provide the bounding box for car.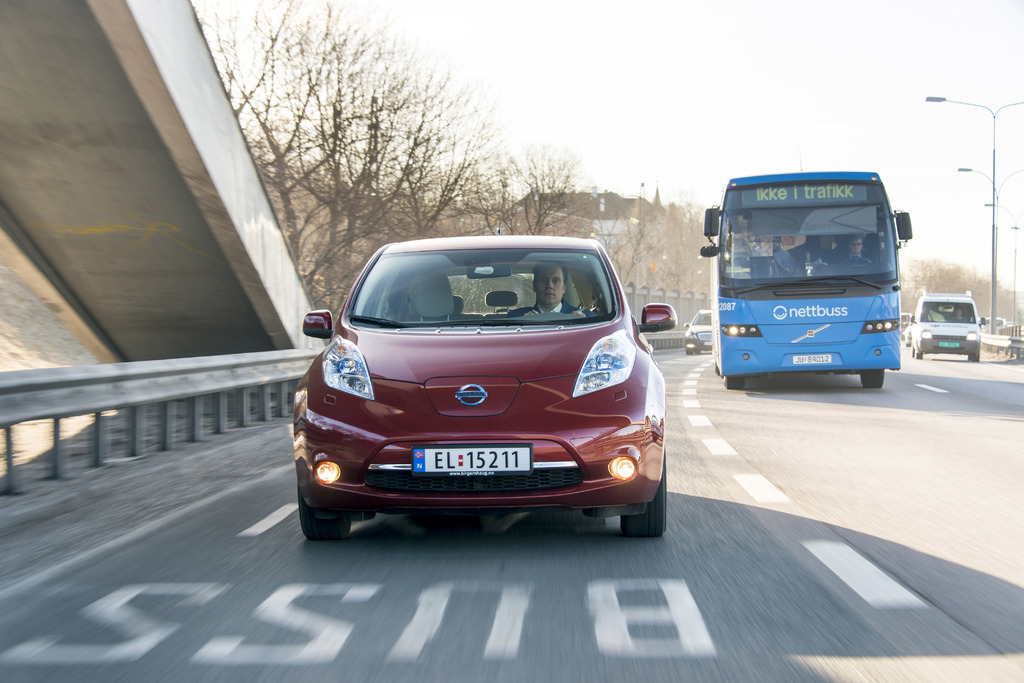
region(684, 307, 714, 353).
